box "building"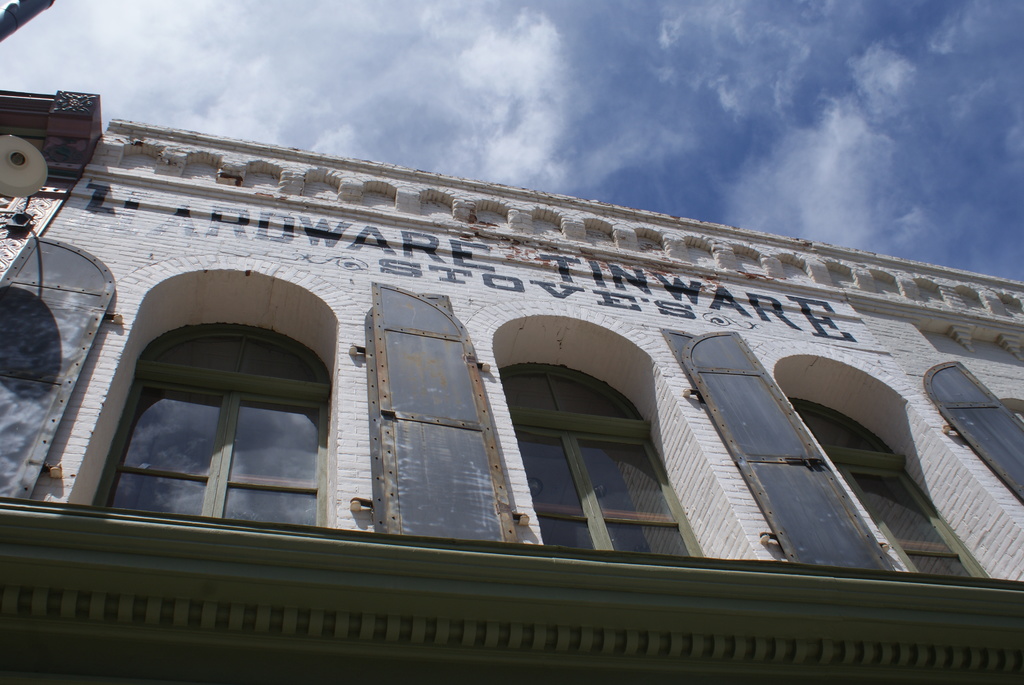
rect(0, 85, 1023, 684)
